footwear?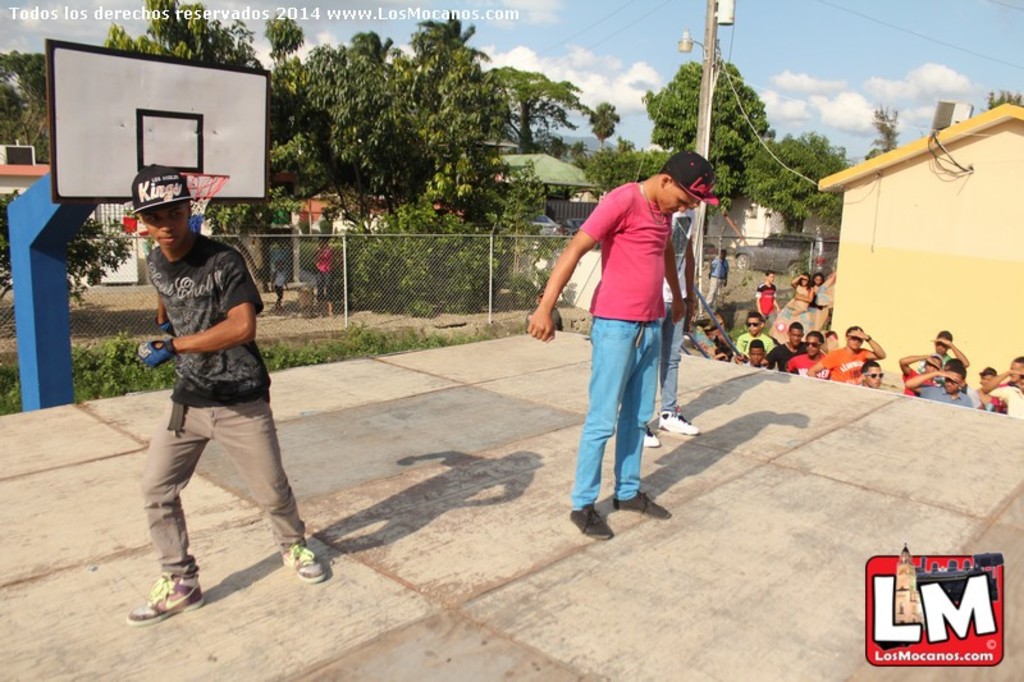
(left=568, top=503, right=612, bottom=534)
